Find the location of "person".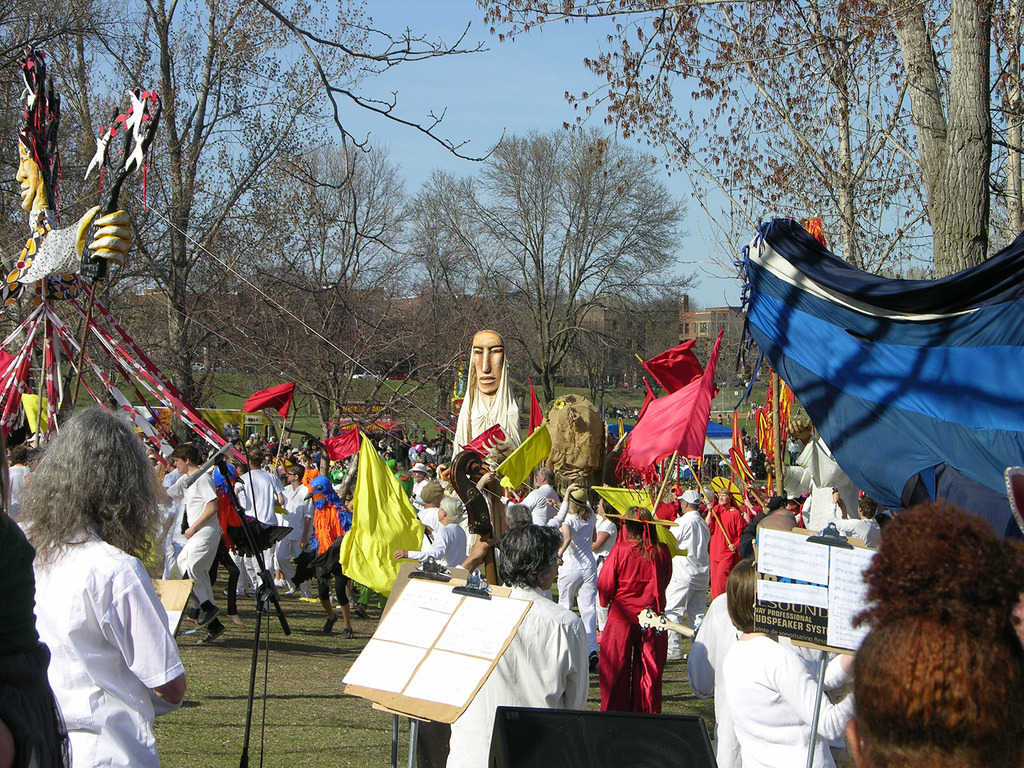
Location: 452 515 606 767.
